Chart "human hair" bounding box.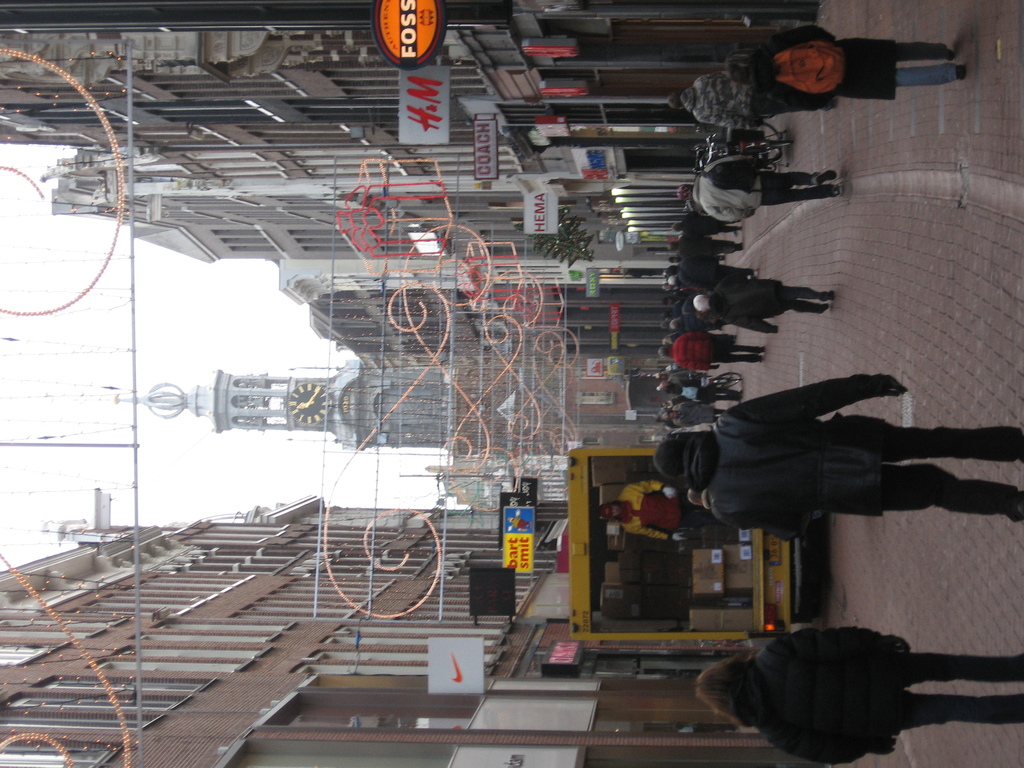
Charted: 665:88:687:108.
